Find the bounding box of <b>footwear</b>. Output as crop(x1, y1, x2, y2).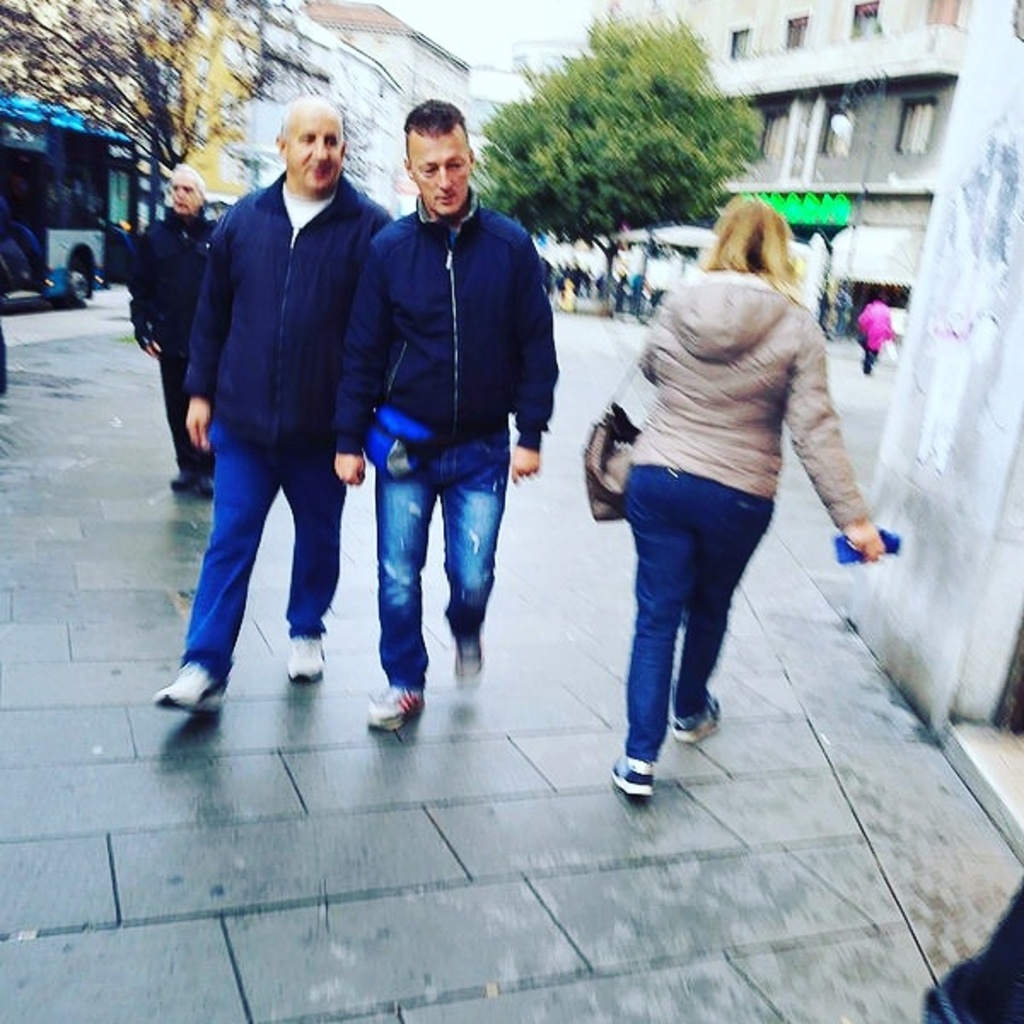
crop(155, 655, 217, 720).
